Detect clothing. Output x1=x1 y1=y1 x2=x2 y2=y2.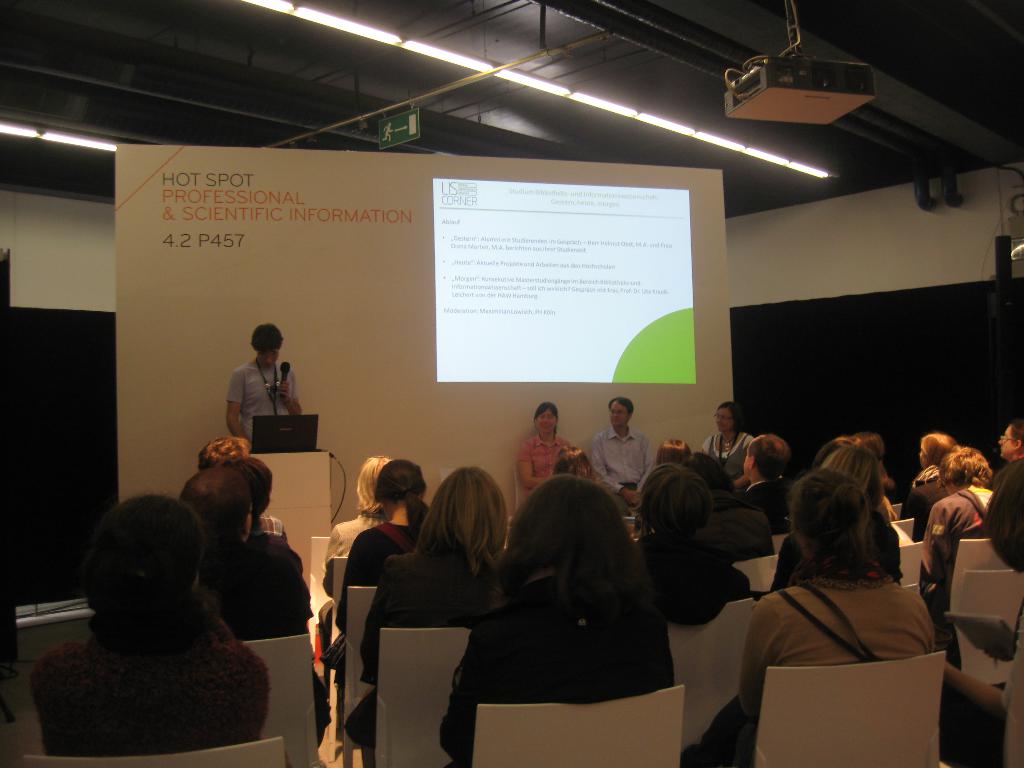
x1=908 y1=474 x2=957 y2=547.
